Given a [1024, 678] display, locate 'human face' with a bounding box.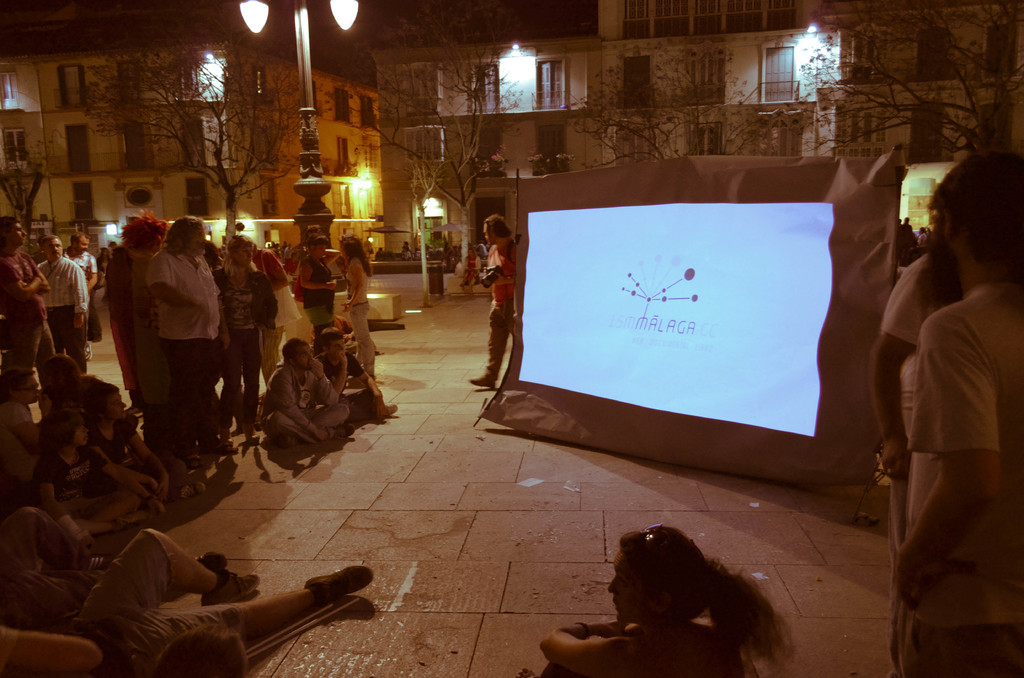
Located: 6,222,28,247.
